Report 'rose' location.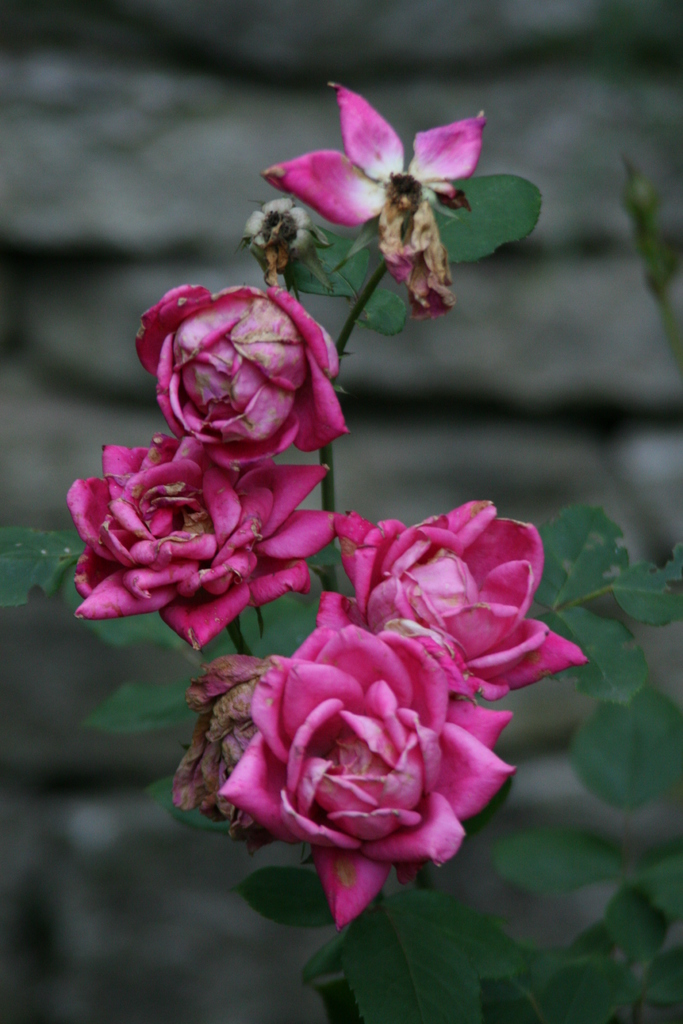
Report: BBox(67, 429, 349, 652).
